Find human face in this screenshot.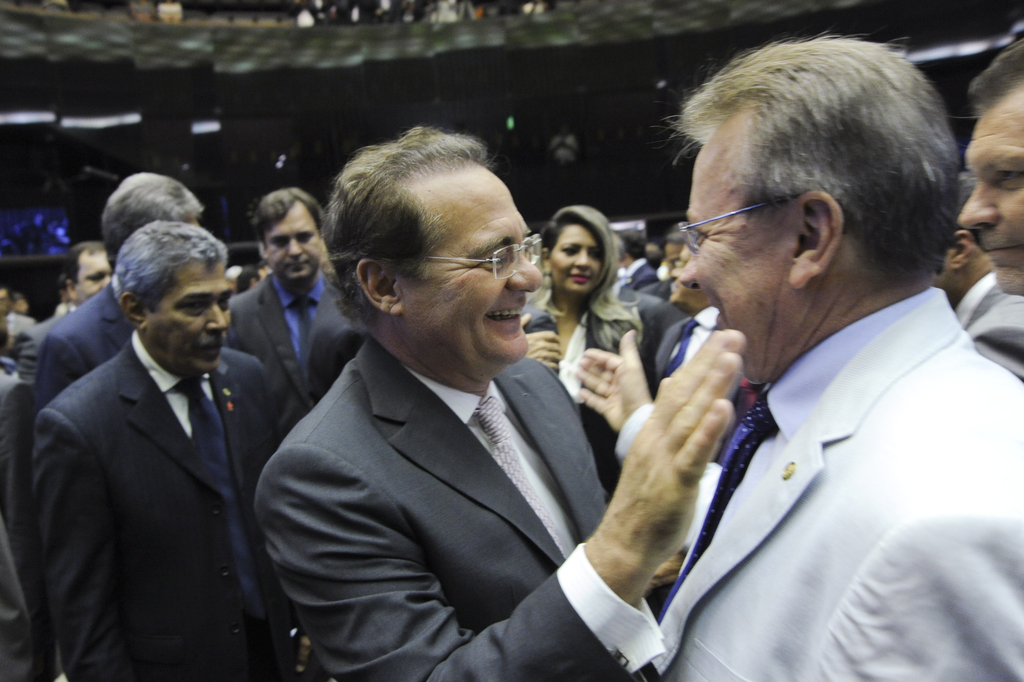
The bounding box for human face is Rect(675, 140, 799, 384).
